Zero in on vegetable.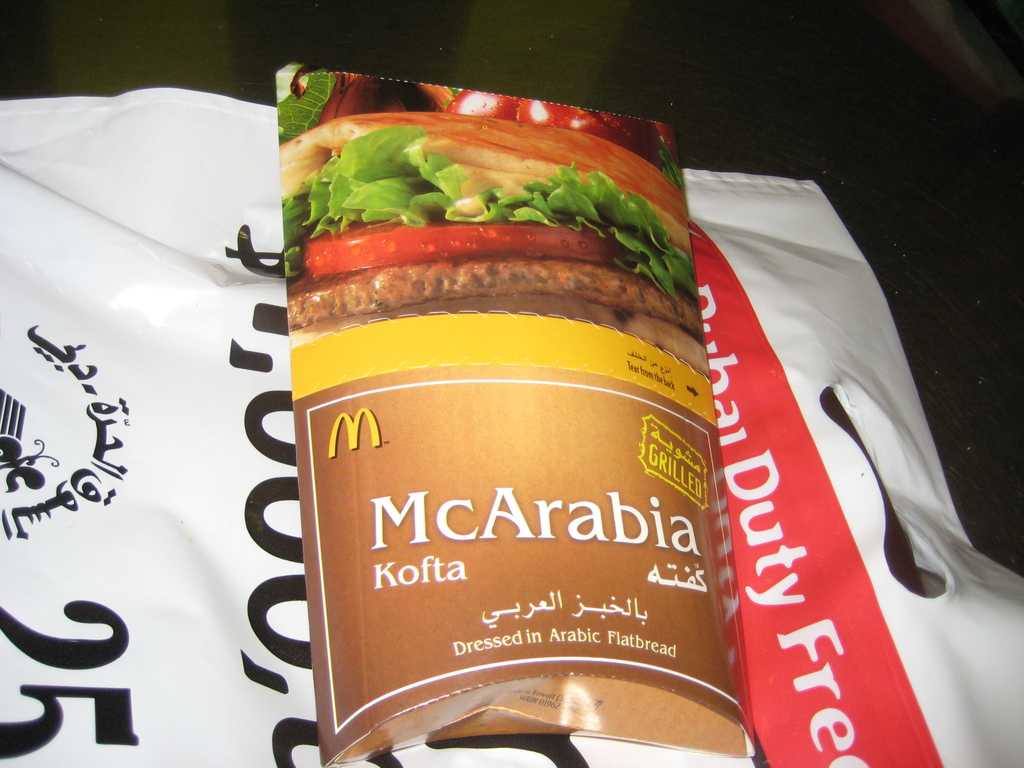
Zeroed in: (left=335, top=77, right=454, bottom=115).
